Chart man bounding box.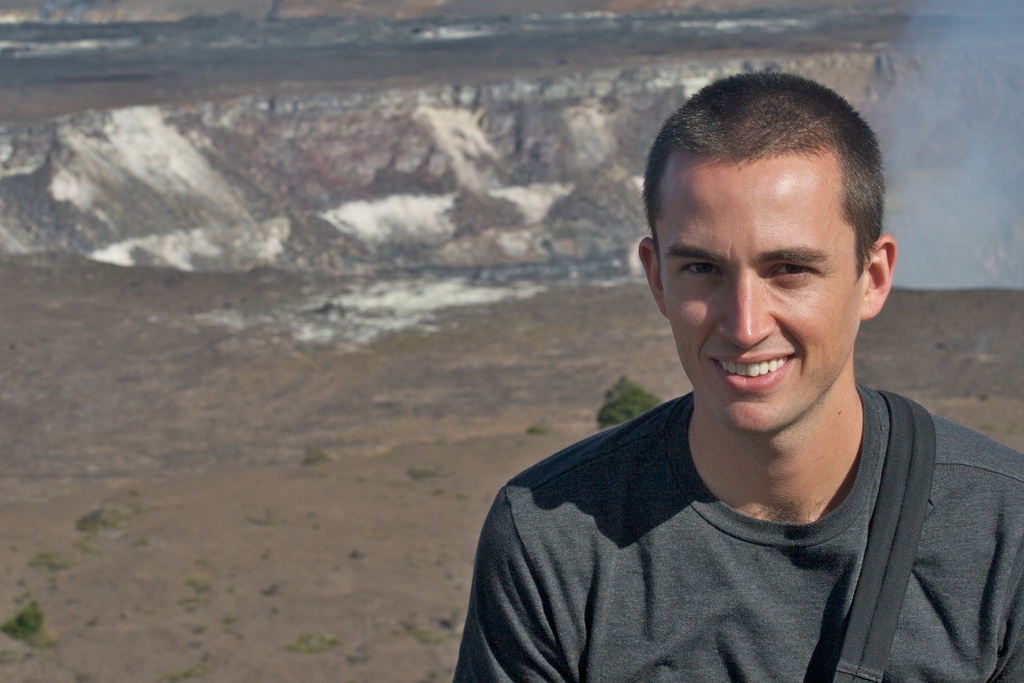
Charted: (left=444, top=85, right=1013, bottom=675).
